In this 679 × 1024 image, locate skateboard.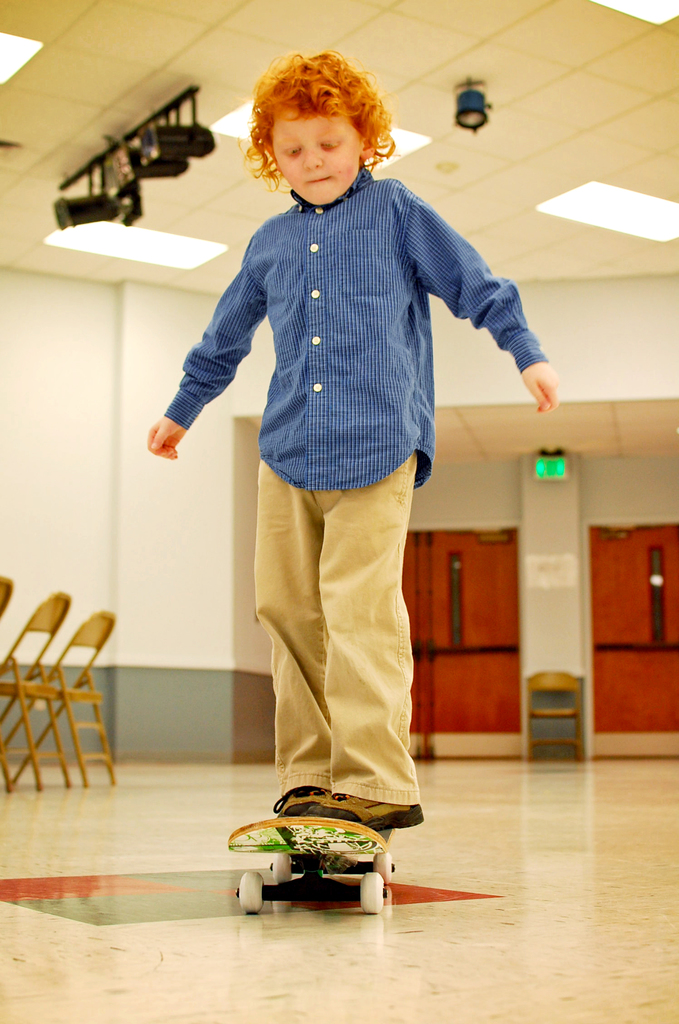
Bounding box: bbox(222, 810, 396, 915).
